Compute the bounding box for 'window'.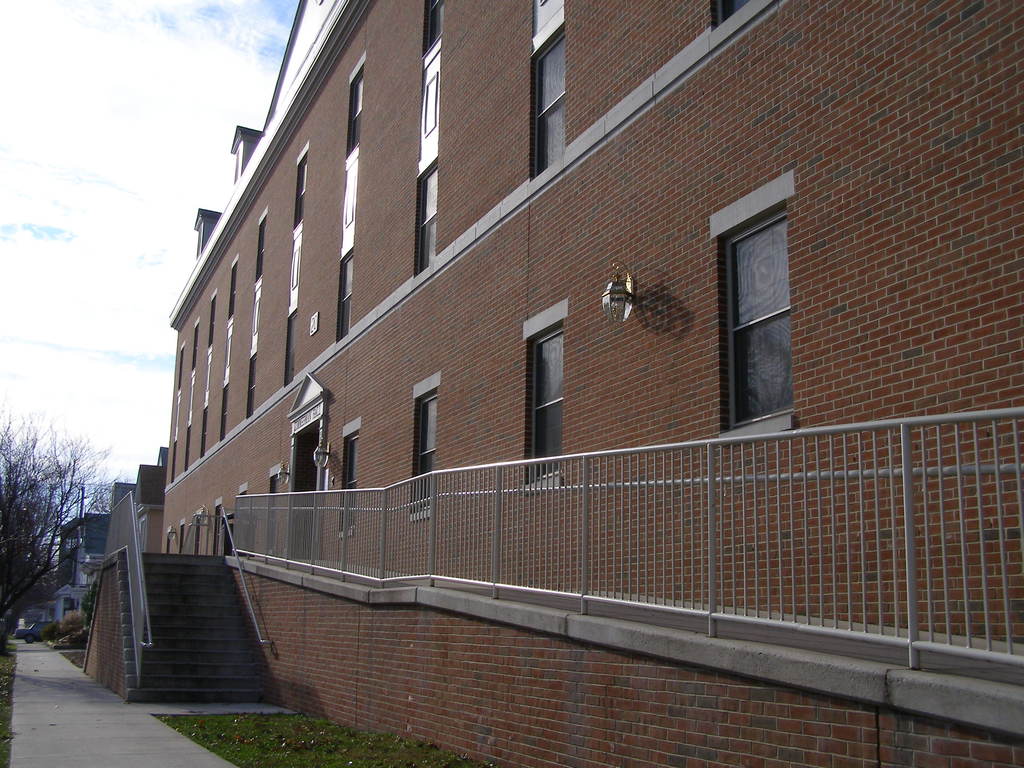
bbox=[527, 1, 573, 182].
